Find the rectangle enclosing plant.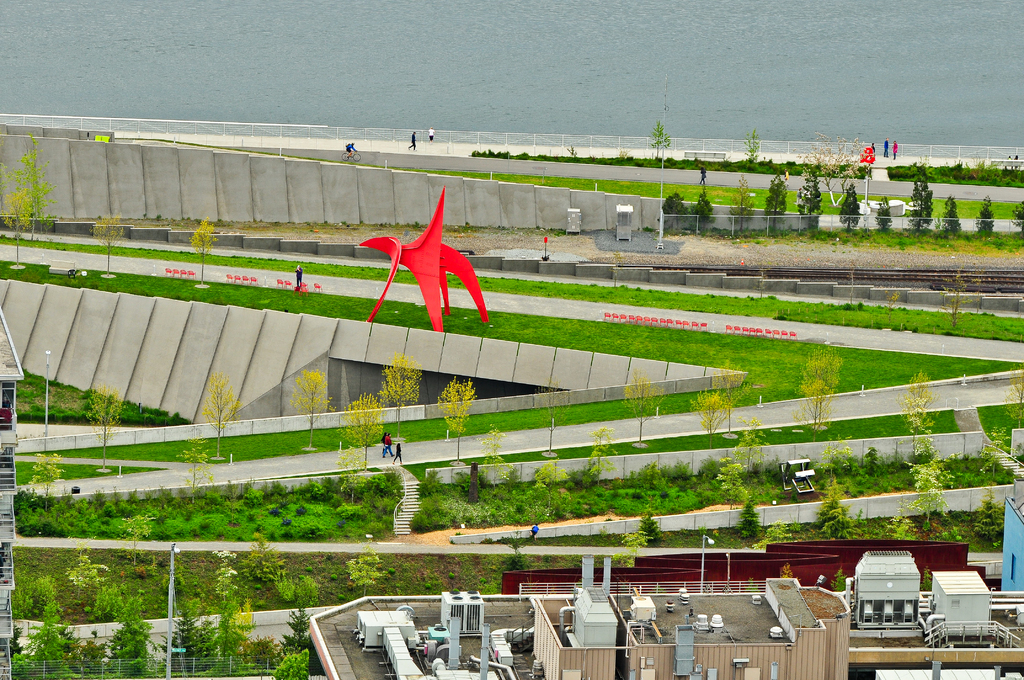
left=67, top=549, right=104, bottom=611.
